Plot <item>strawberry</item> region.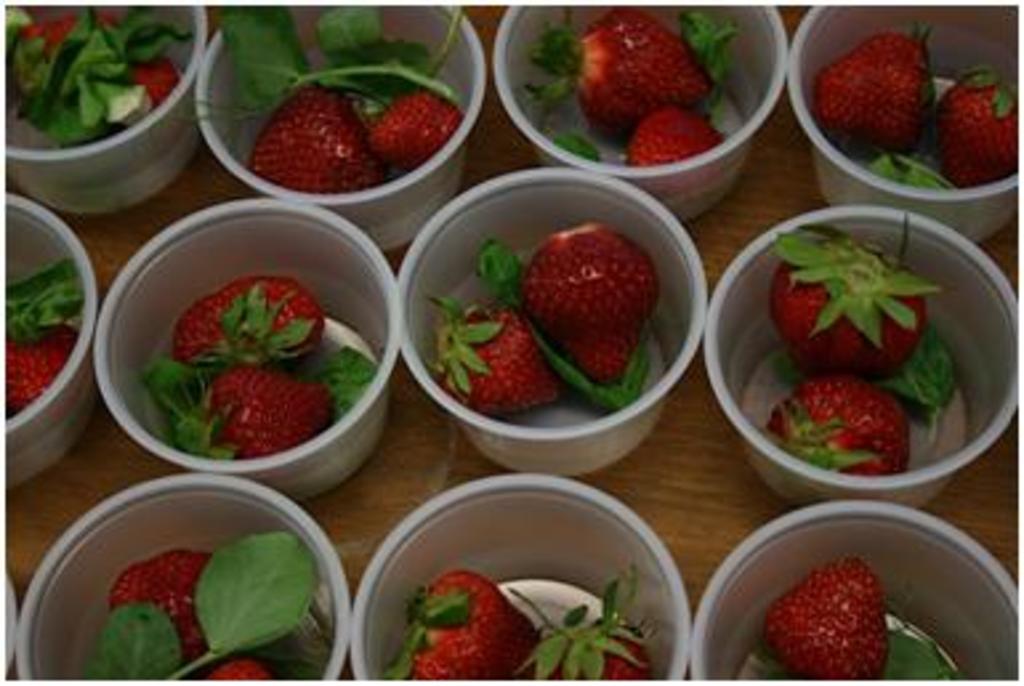
Plotted at Rect(351, 82, 463, 173).
